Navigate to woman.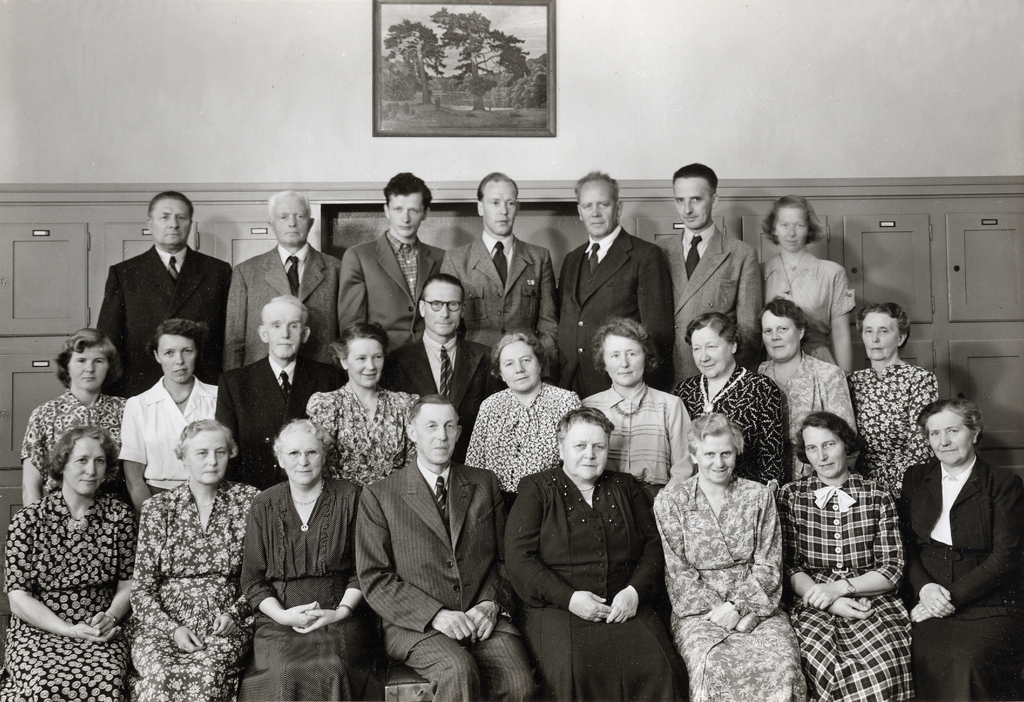
Navigation target: pyautogui.locateOnScreen(893, 400, 1023, 701).
